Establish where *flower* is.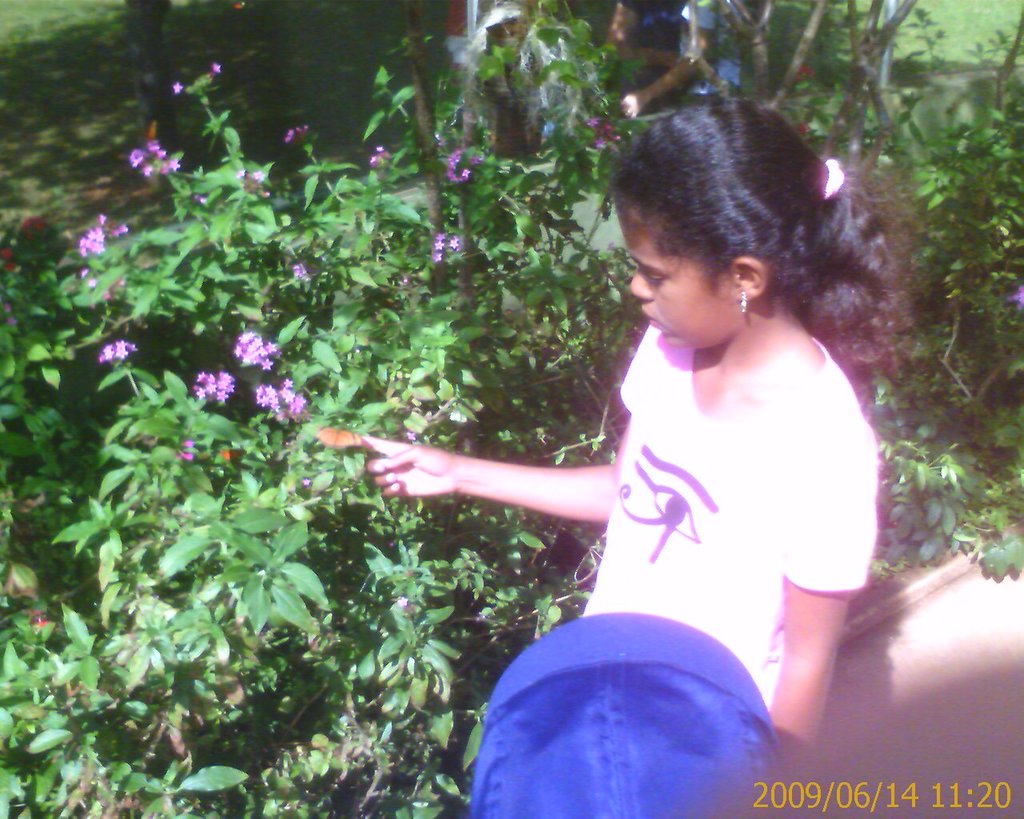
Established at left=453, top=237, right=459, bottom=252.
